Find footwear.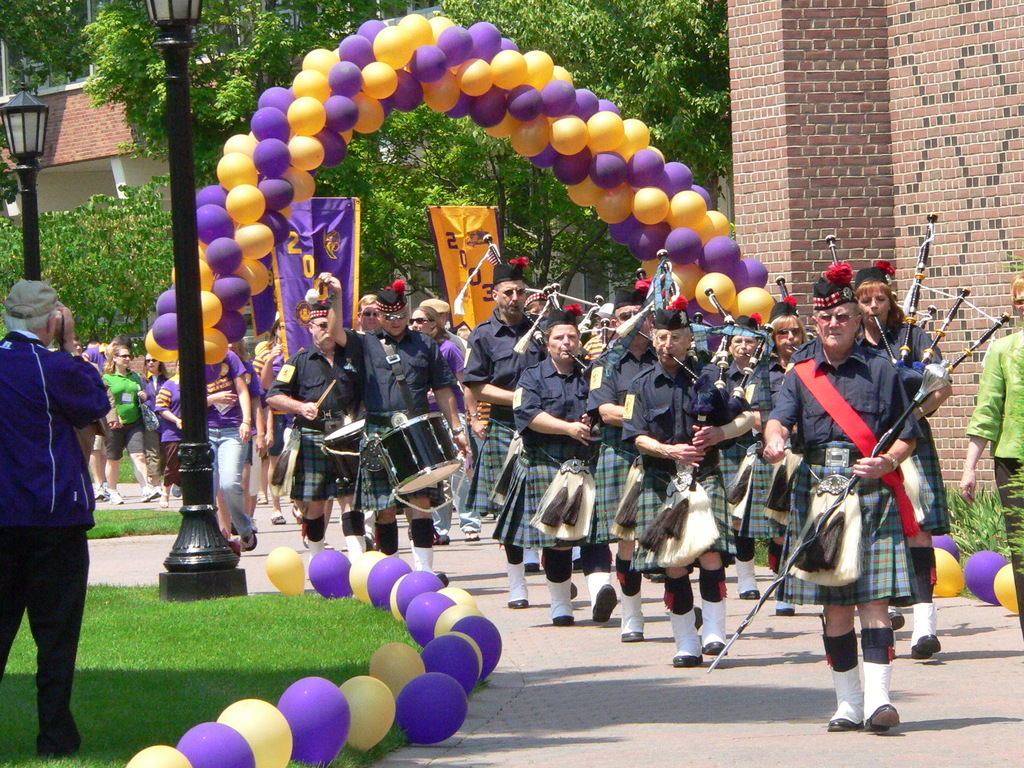
pyautogui.locateOnScreen(543, 575, 574, 626).
